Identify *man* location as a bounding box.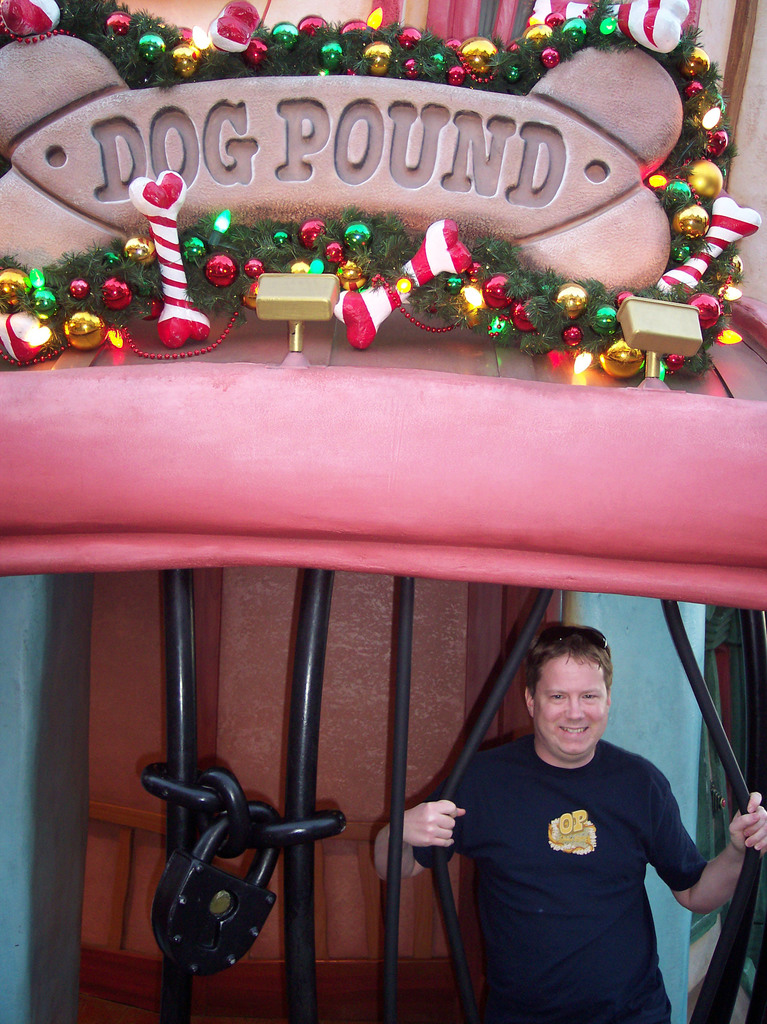
l=371, t=616, r=766, b=1023.
